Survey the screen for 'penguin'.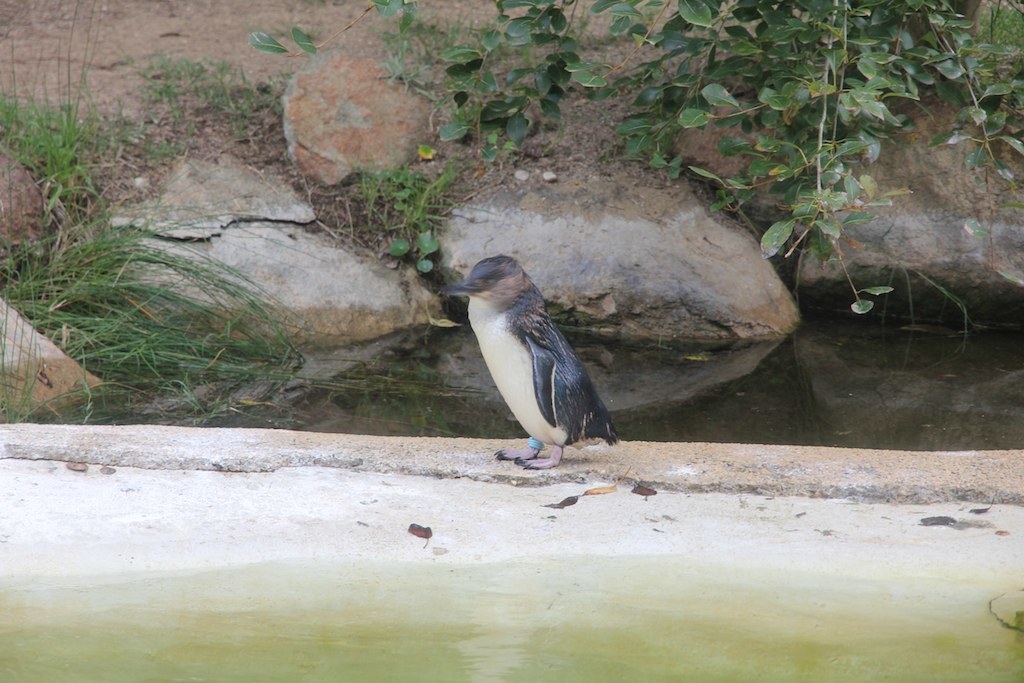
Survey found: 432,247,630,470.
